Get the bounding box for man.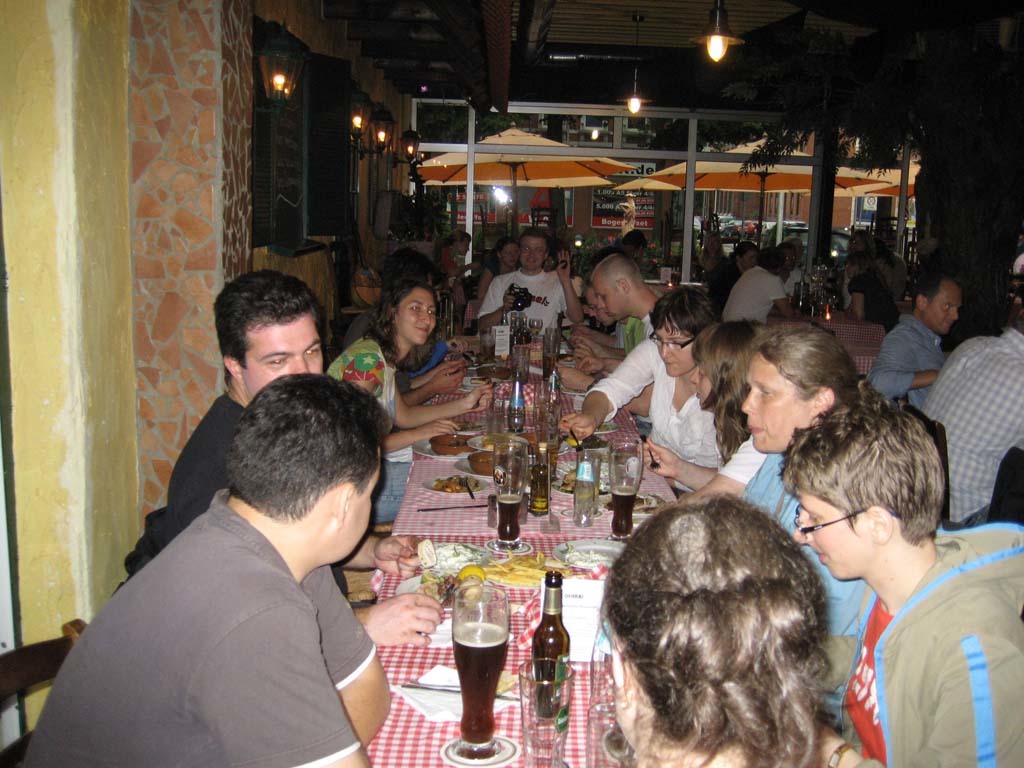
box=[771, 240, 810, 291].
